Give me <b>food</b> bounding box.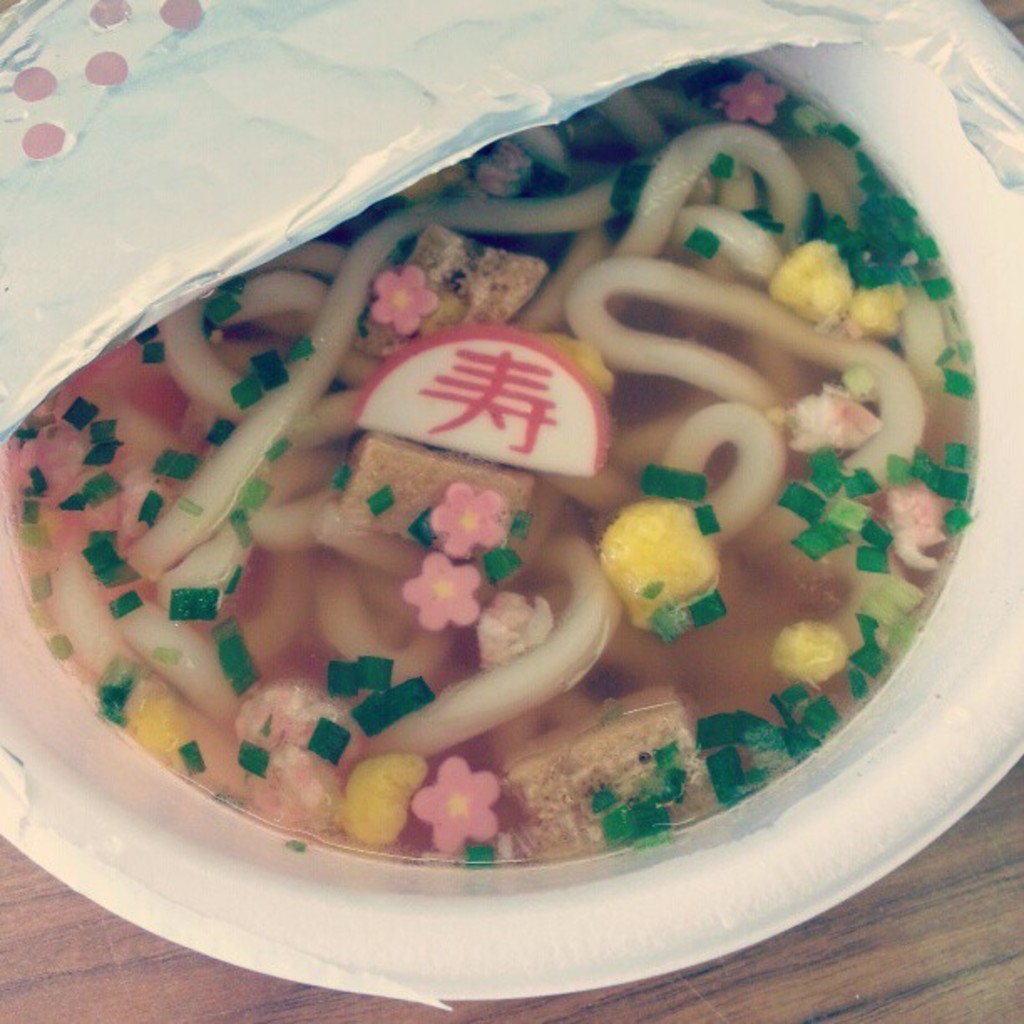
(x1=157, y1=32, x2=954, y2=934).
